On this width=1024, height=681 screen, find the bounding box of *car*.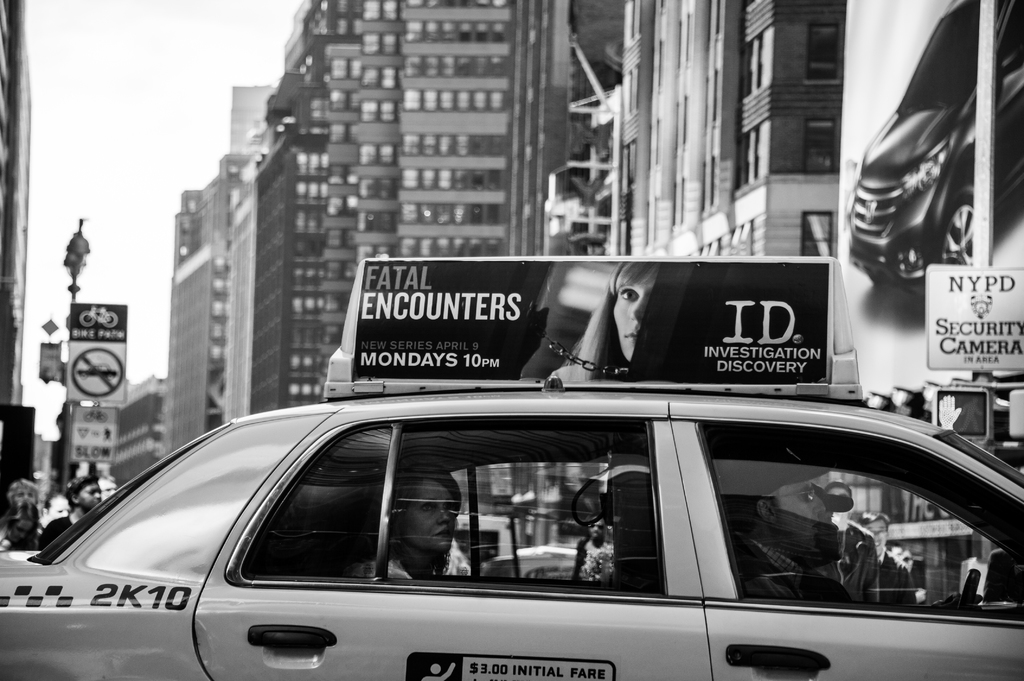
Bounding box: (0,387,1023,680).
